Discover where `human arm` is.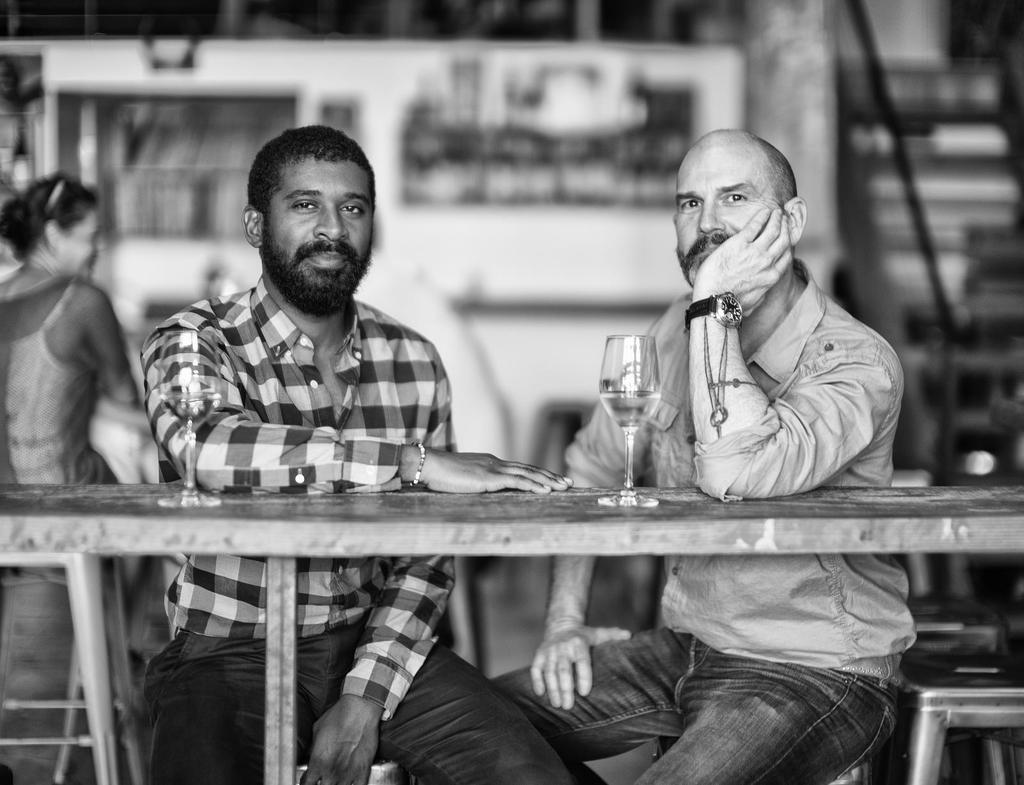
Discovered at (524,301,671,720).
